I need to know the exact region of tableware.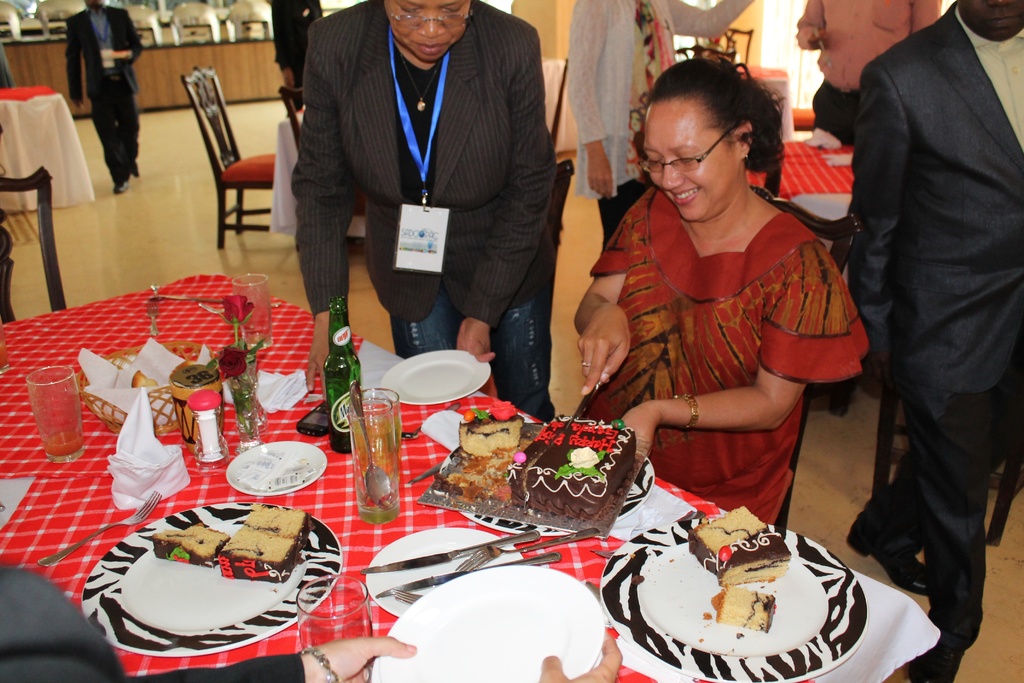
Region: x1=149, y1=297, x2=163, y2=340.
